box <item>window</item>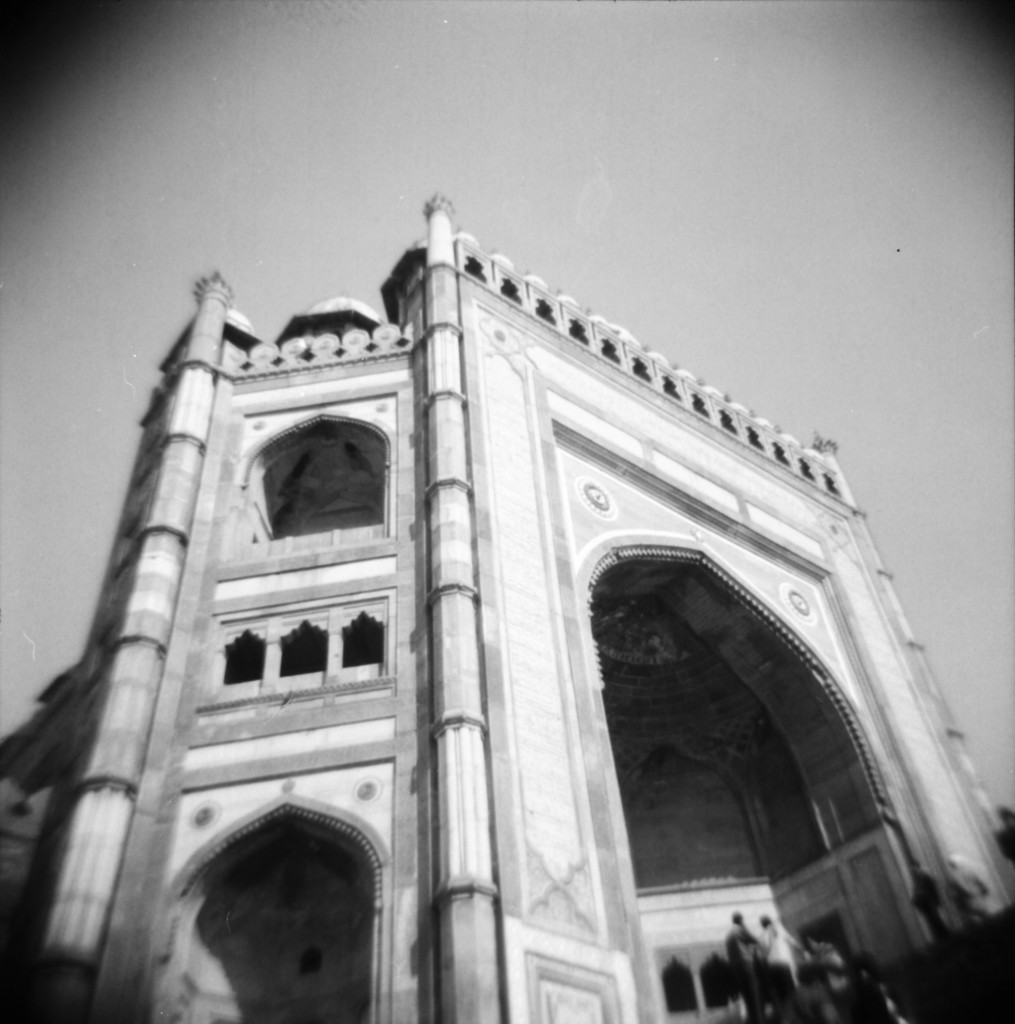
crop(339, 602, 394, 667)
